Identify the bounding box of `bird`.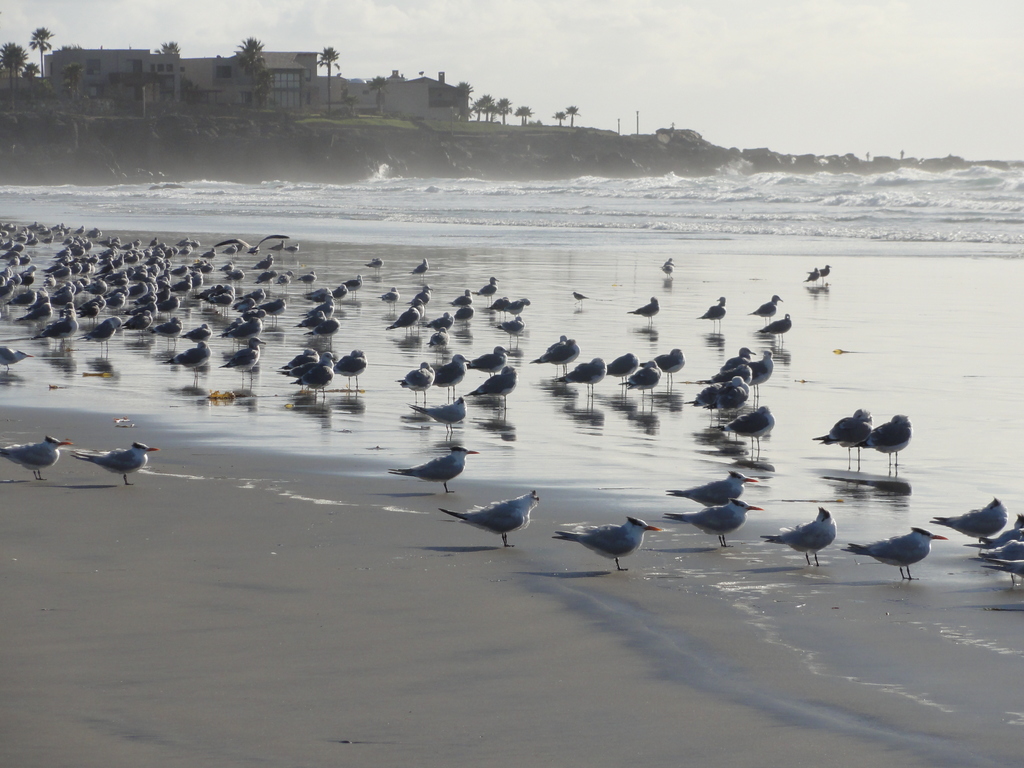
<box>0,430,77,477</box>.
